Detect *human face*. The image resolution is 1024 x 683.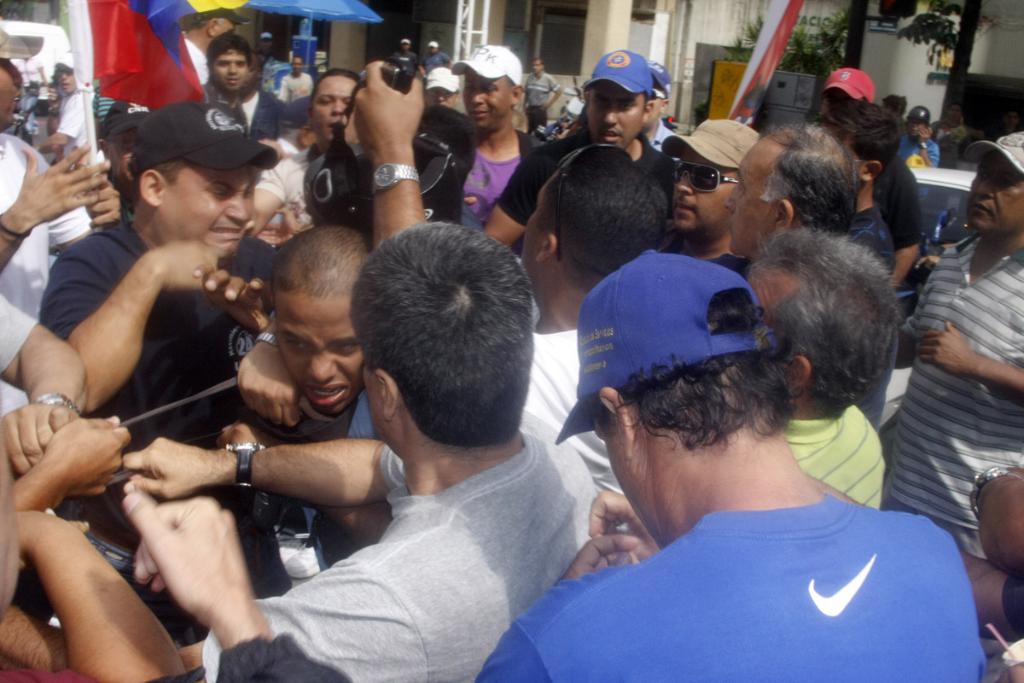
bbox=[466, 66, 507, 122].
